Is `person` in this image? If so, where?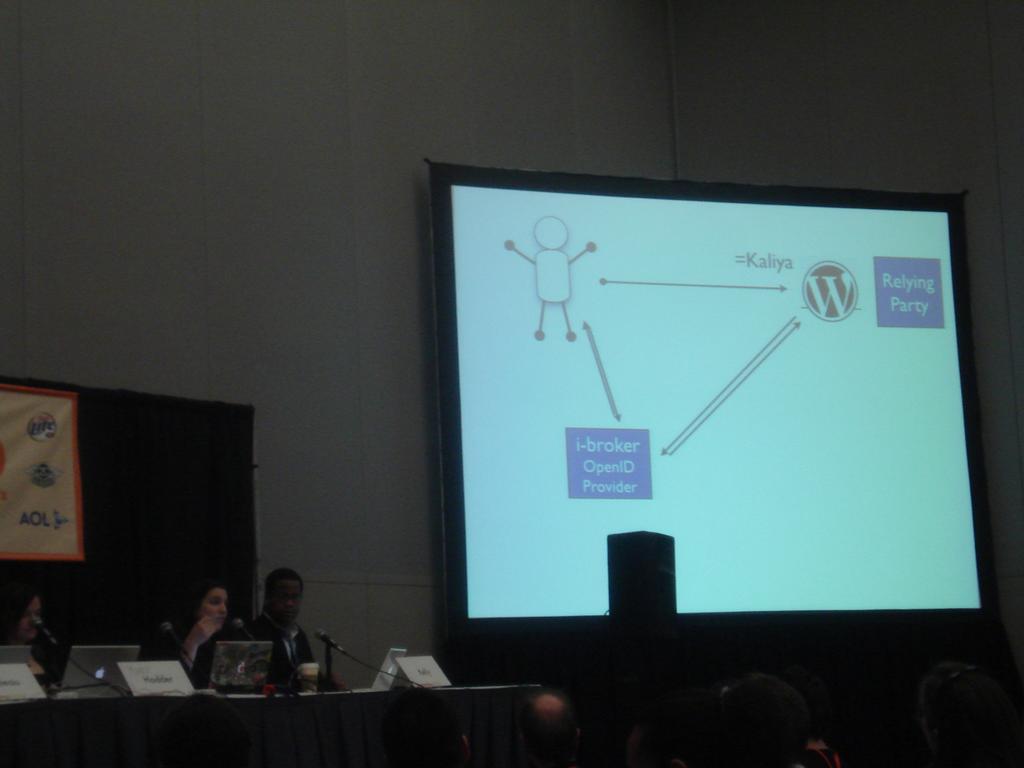
Yes, at 150, 570, 247, 698.
